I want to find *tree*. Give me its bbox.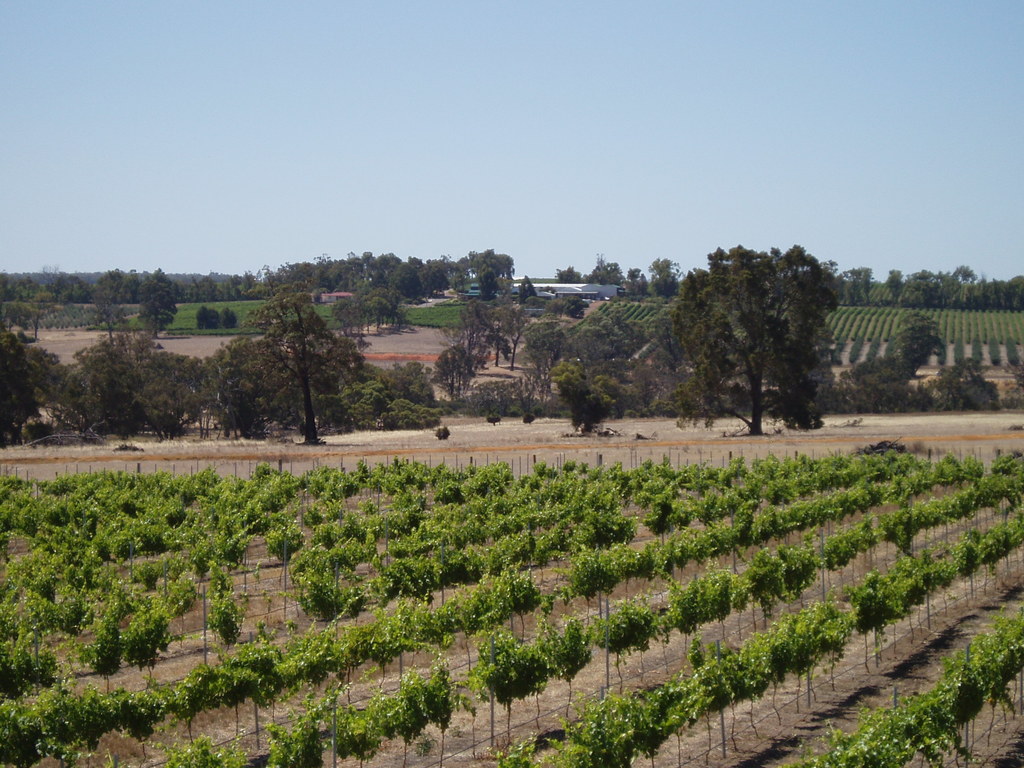
(138, 294, 180, 337).
